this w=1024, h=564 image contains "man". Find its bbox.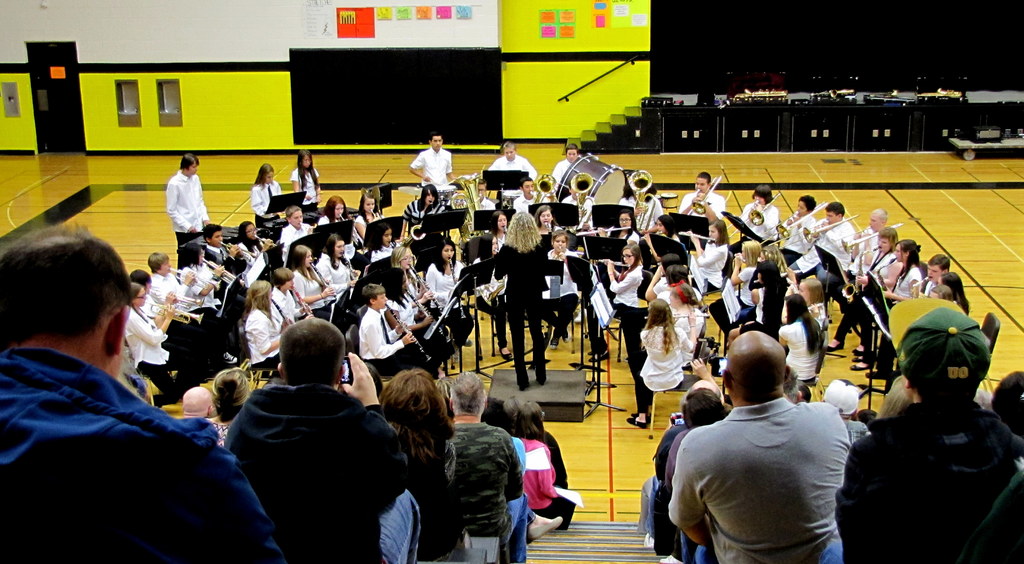
450:371:529:563.
